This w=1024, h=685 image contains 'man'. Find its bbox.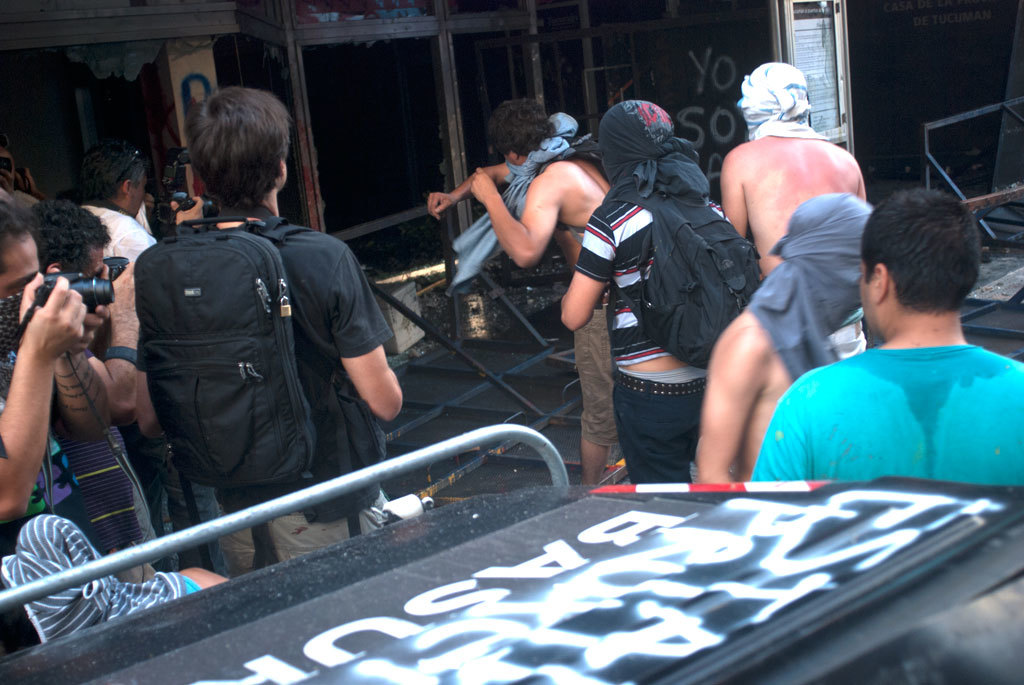
{"x1": 77, "y1": 140, "x2": 211, "y2": 242}.
